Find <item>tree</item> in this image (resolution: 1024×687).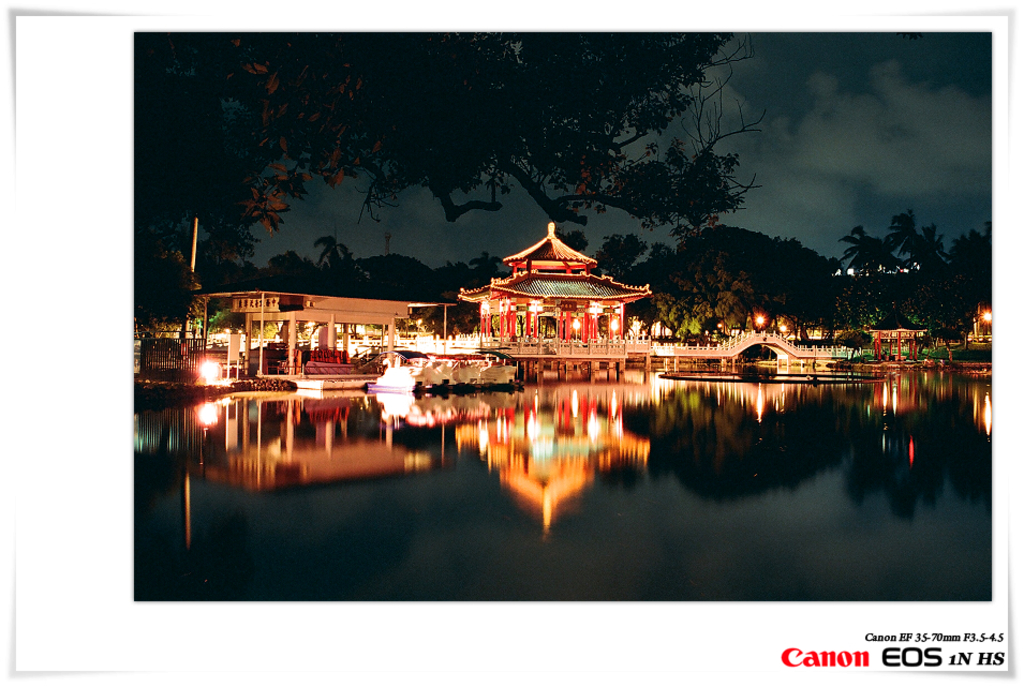
[871,215,947,315].
